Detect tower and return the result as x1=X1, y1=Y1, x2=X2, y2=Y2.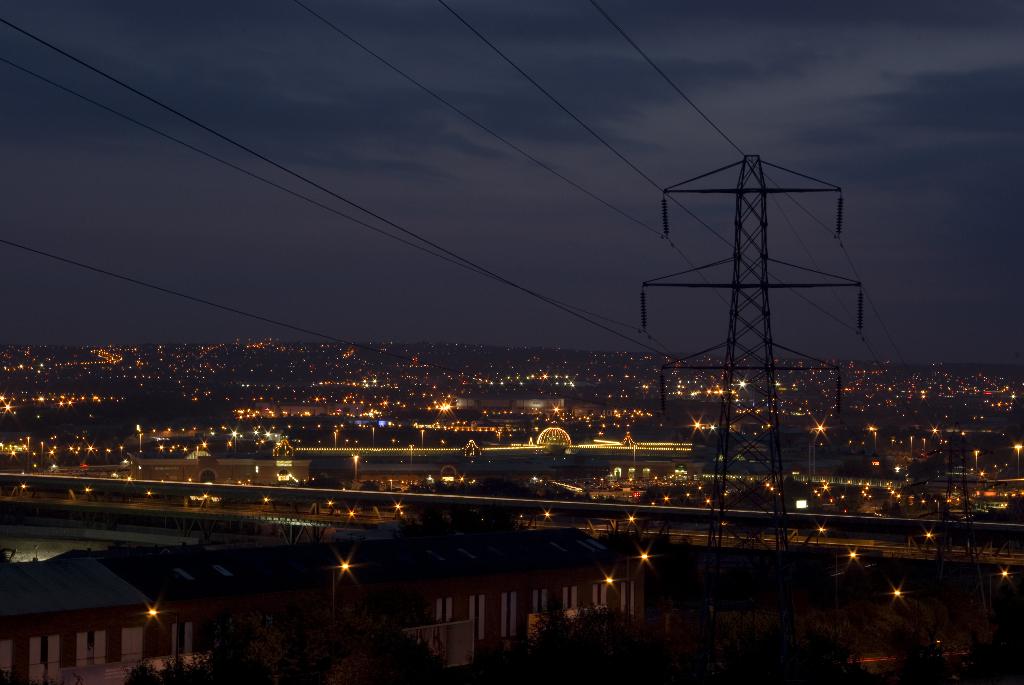
x1=616, y1=155, x2=913, y2=647.
